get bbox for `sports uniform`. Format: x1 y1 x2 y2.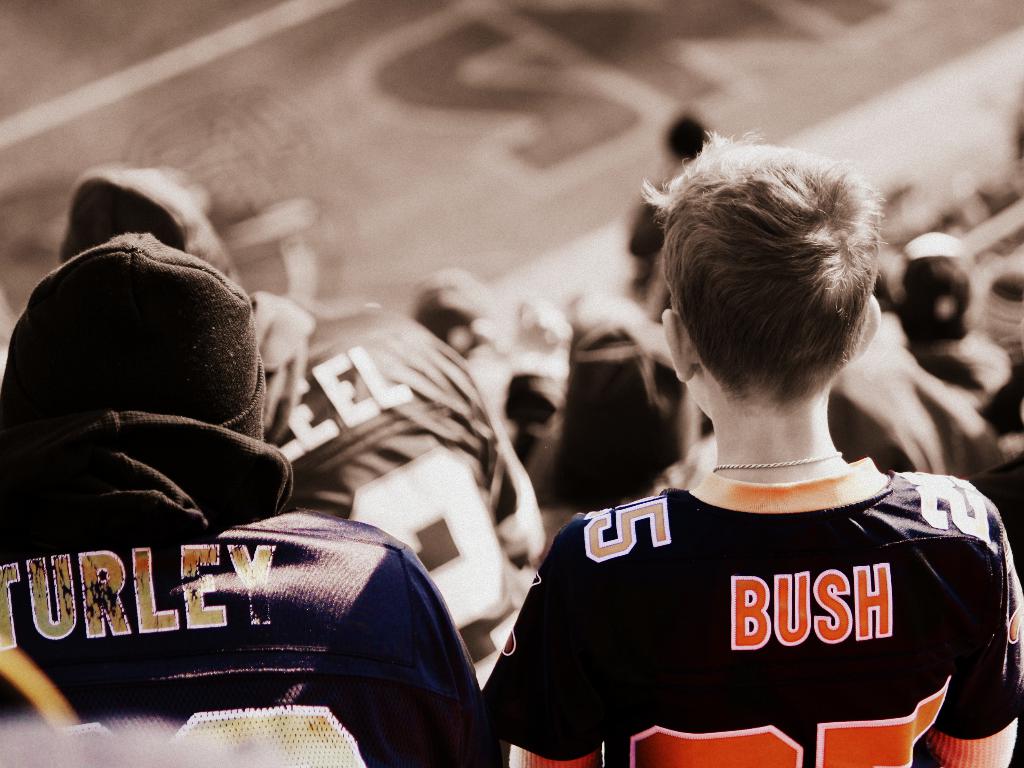
481 466 1023 767.
